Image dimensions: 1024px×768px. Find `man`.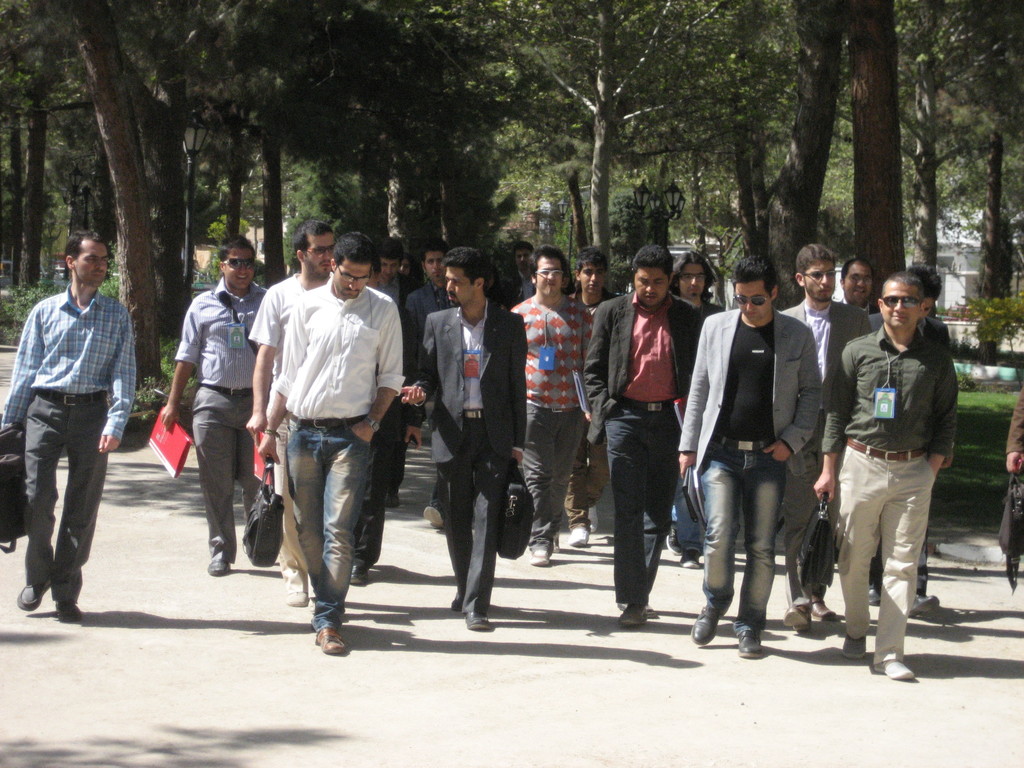
l=401, t=232, r=557, b=617.
